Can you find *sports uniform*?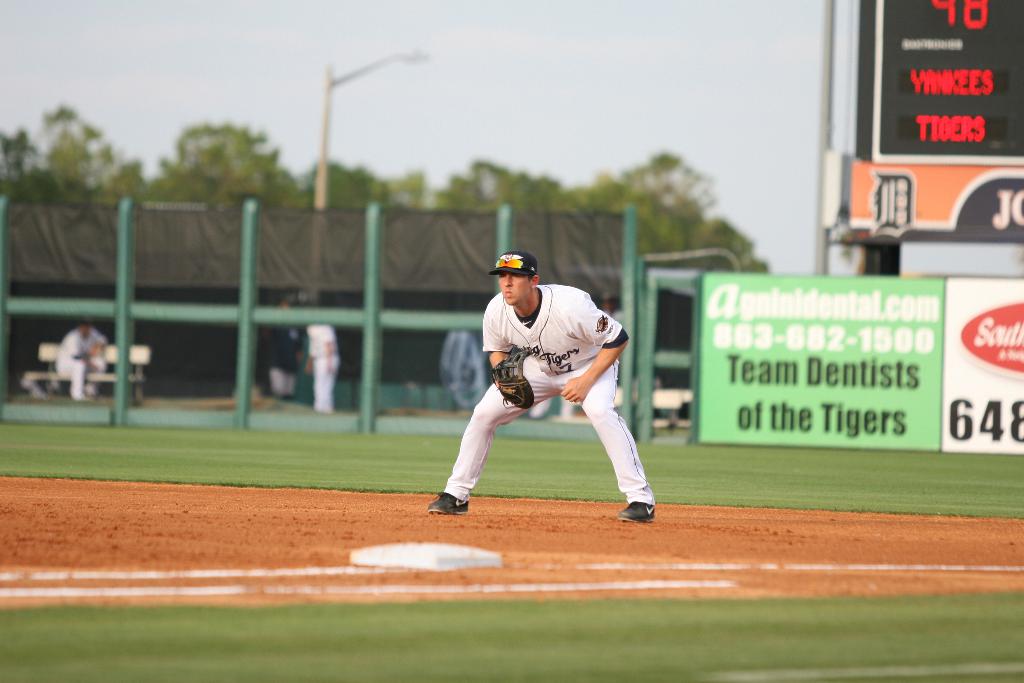
Yes, bounding box: pyautogui.locateOnScreen(432, 252, 655, 527).
